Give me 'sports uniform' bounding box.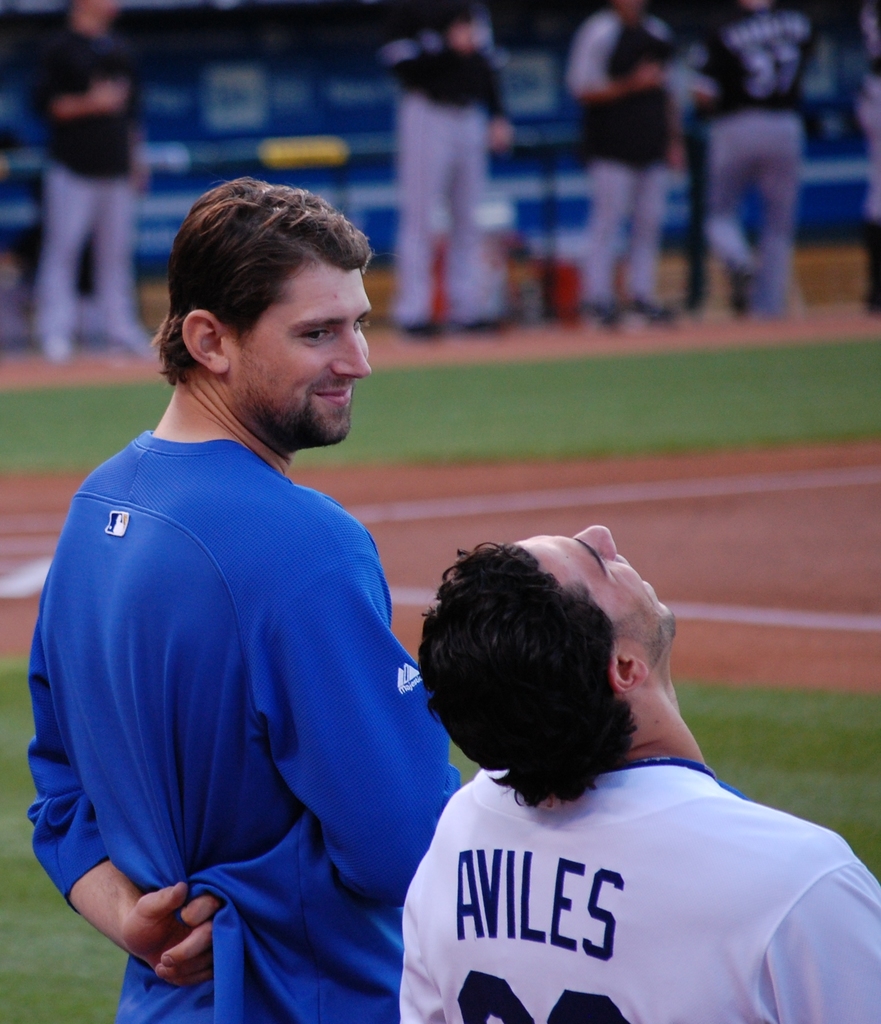
(572,10,674,323).
